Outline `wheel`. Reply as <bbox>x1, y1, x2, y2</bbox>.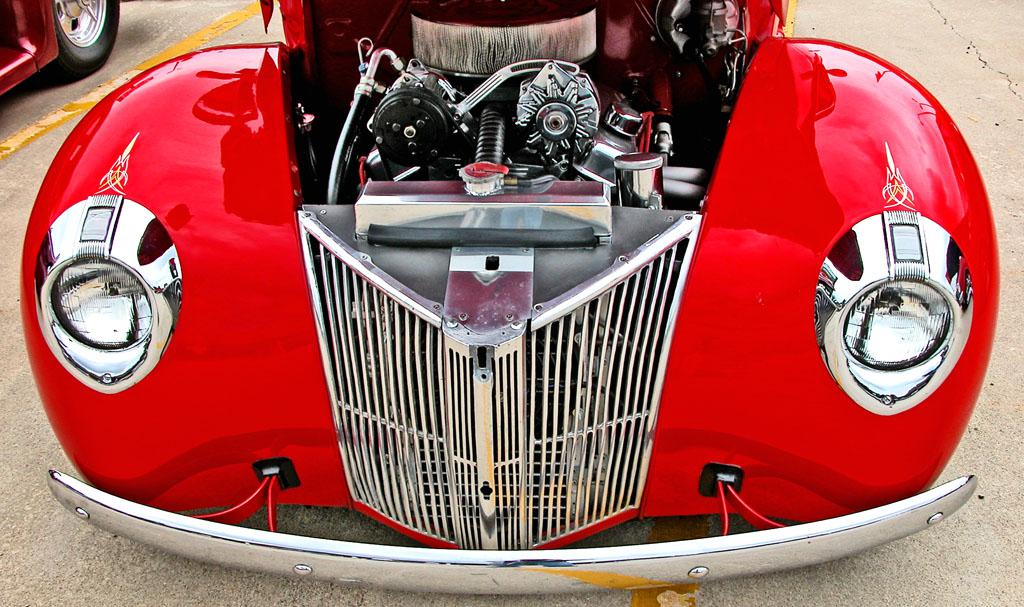
<bbox>43, 0, 125, 74</bbox>.
